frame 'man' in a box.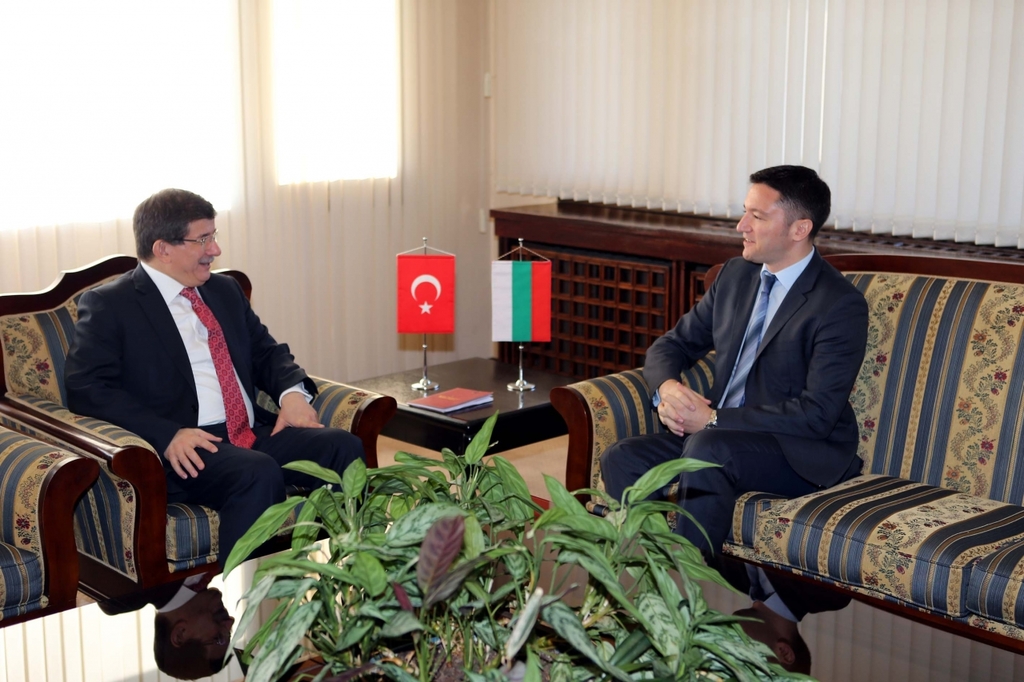
detection(601, 158, 865, 545).
